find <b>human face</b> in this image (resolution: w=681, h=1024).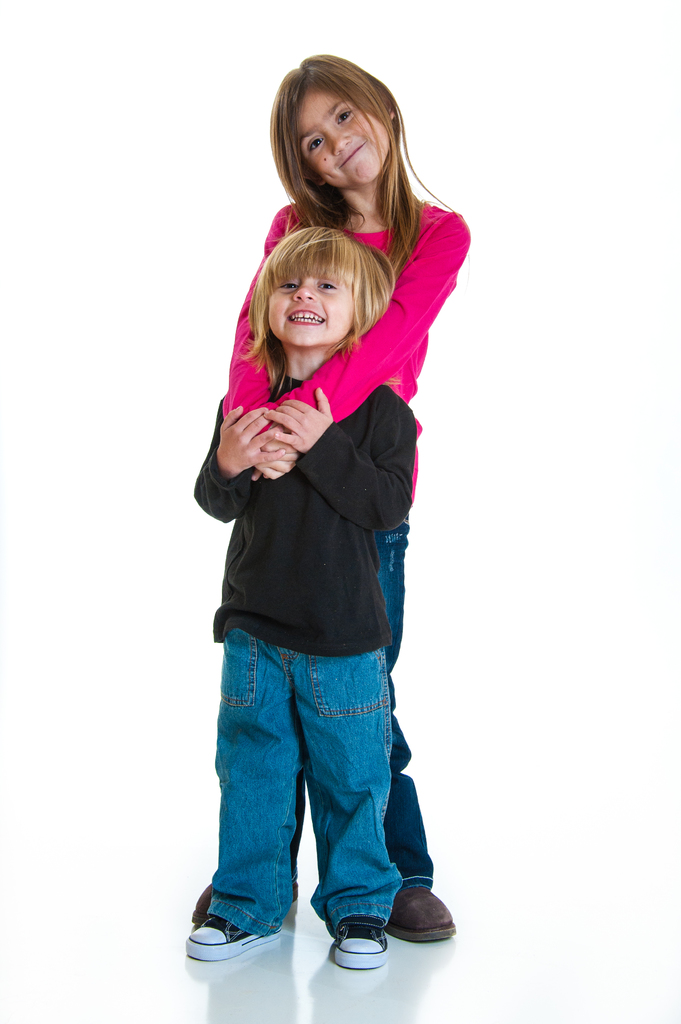
[293, 88, 391, 188].
